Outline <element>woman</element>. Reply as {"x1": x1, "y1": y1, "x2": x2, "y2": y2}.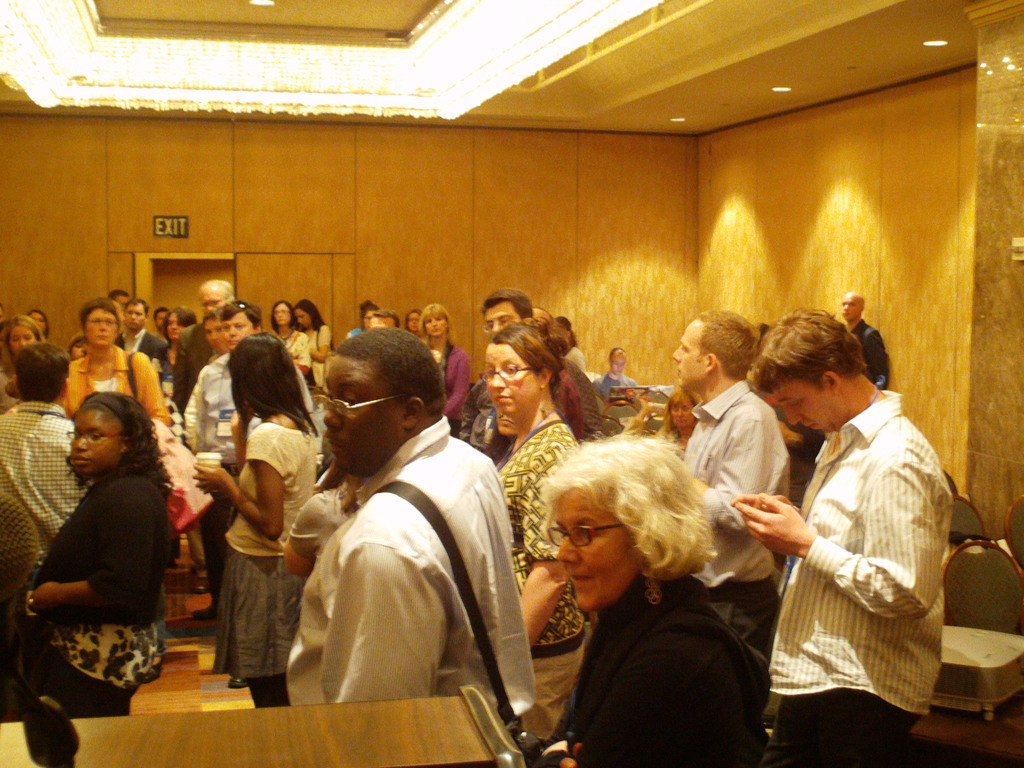
{"x1": 511, "y1": 438, "x2": 777, "y2": 759}.
